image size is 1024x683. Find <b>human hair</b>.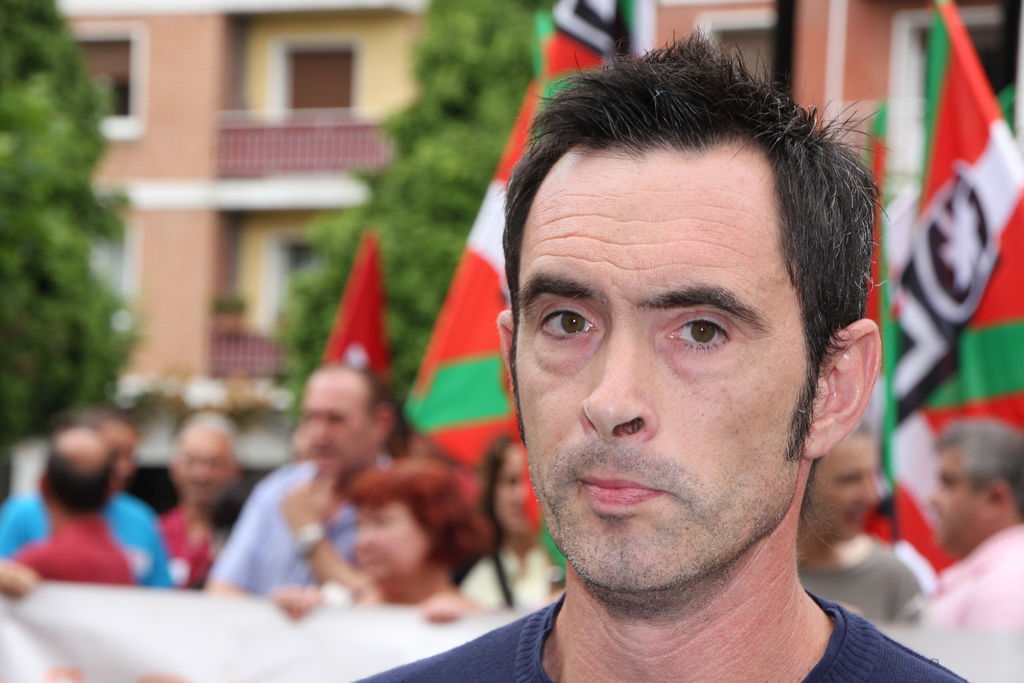
182:410:237:473.
